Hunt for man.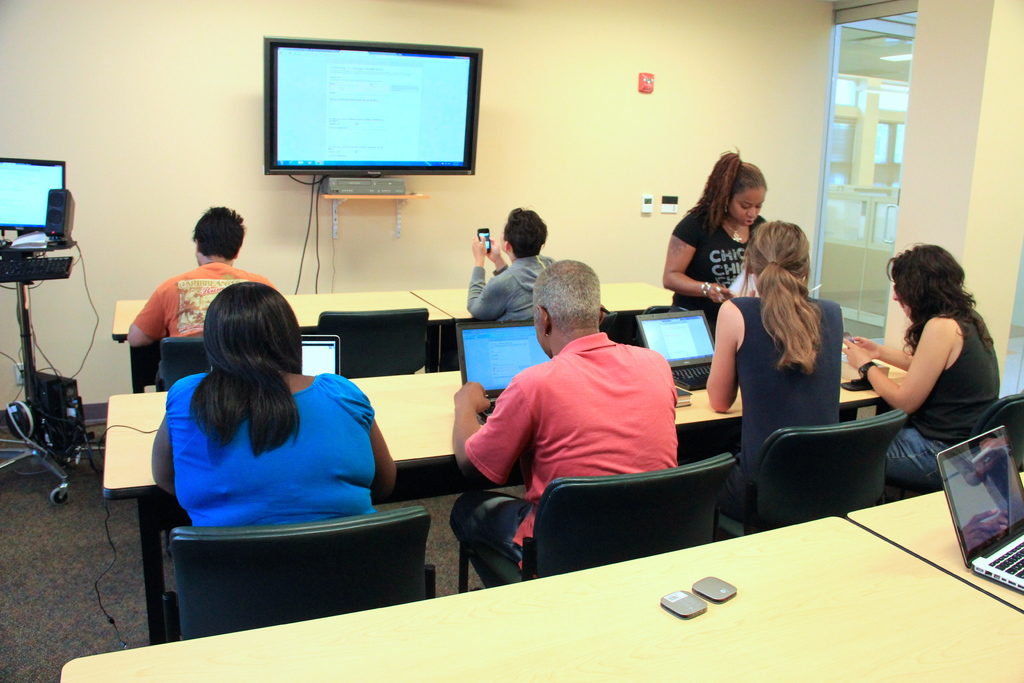
Hunted down at [left=467, top=204, right=556, bottom=325].
